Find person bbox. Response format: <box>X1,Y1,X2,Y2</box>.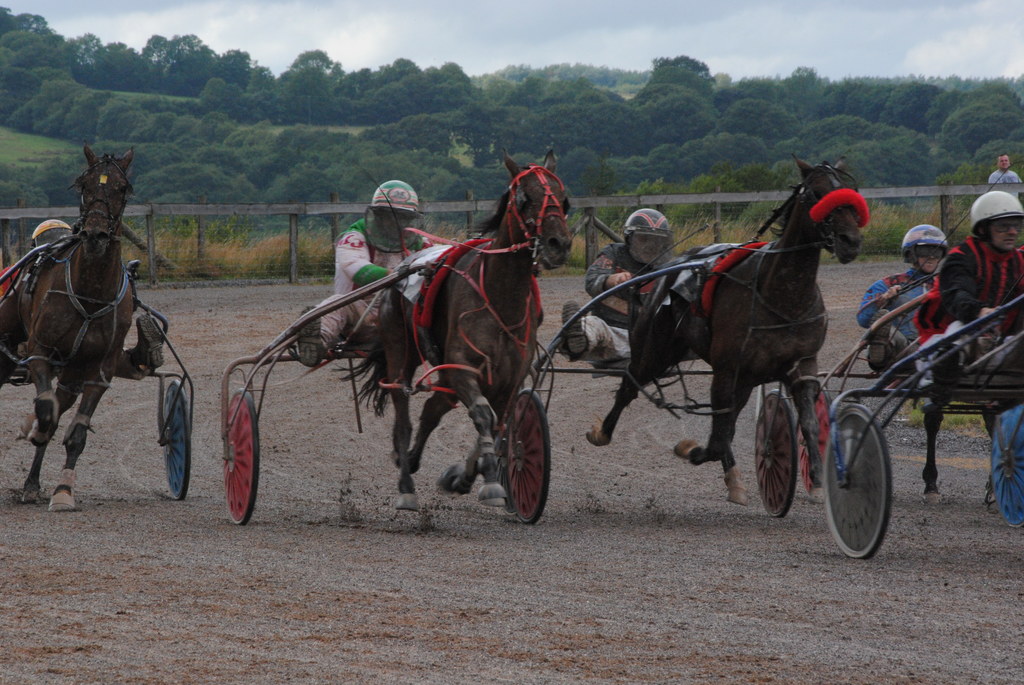
<box>555,209,687,363</box>.
